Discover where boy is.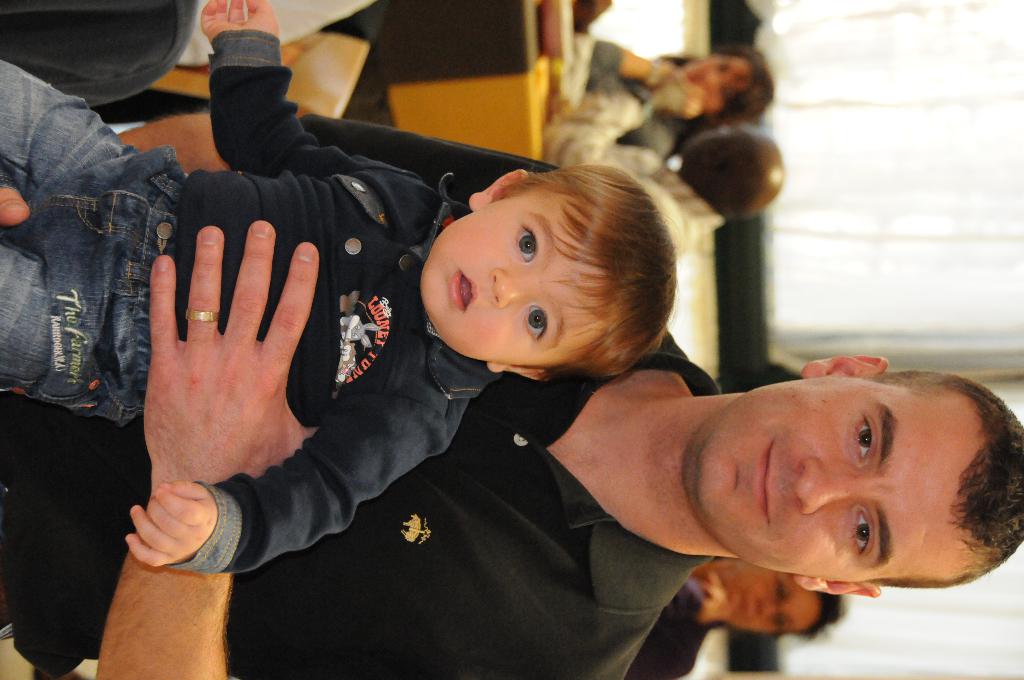
Discovered at detection(0, 0, 689, 573).
